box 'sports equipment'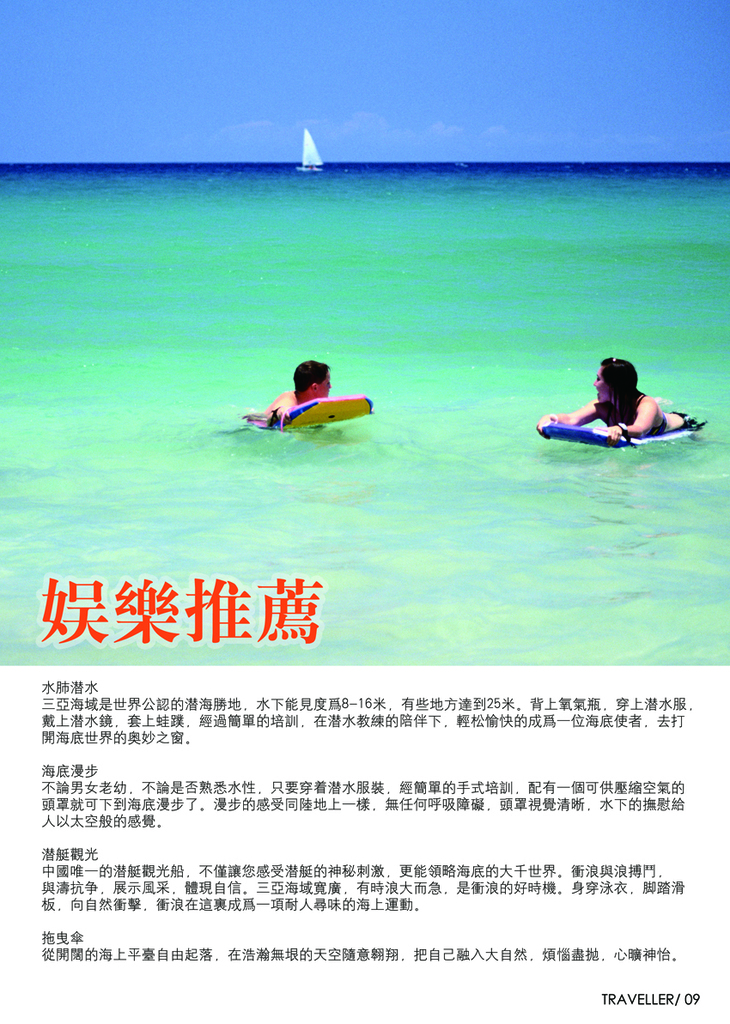
(x1=543, y1=415, x2=692, y2=451)
